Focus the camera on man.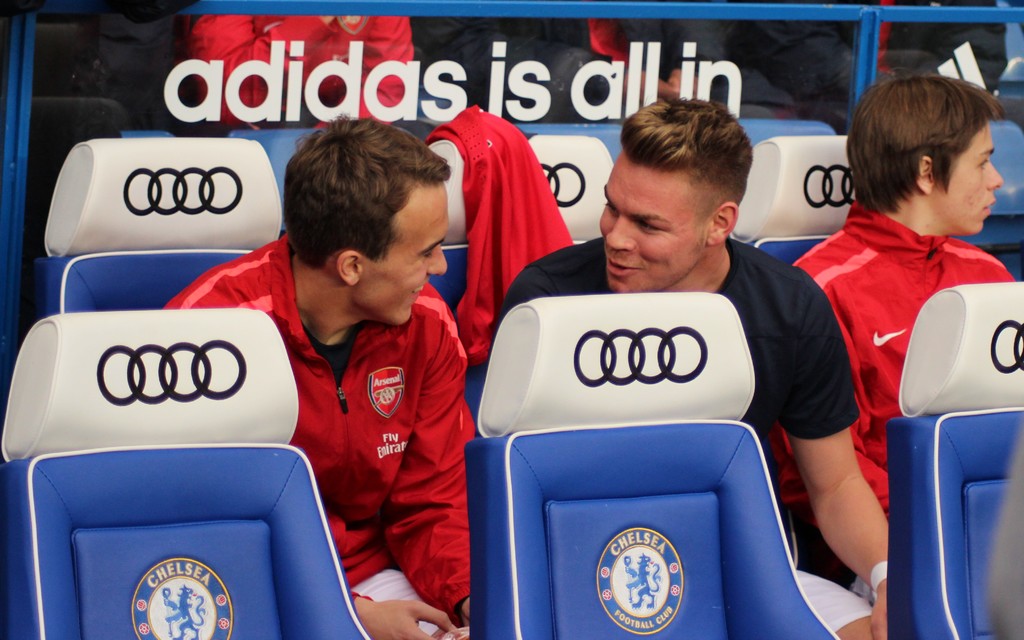
Focus region: Rect(780, 68, 1014, 598).
